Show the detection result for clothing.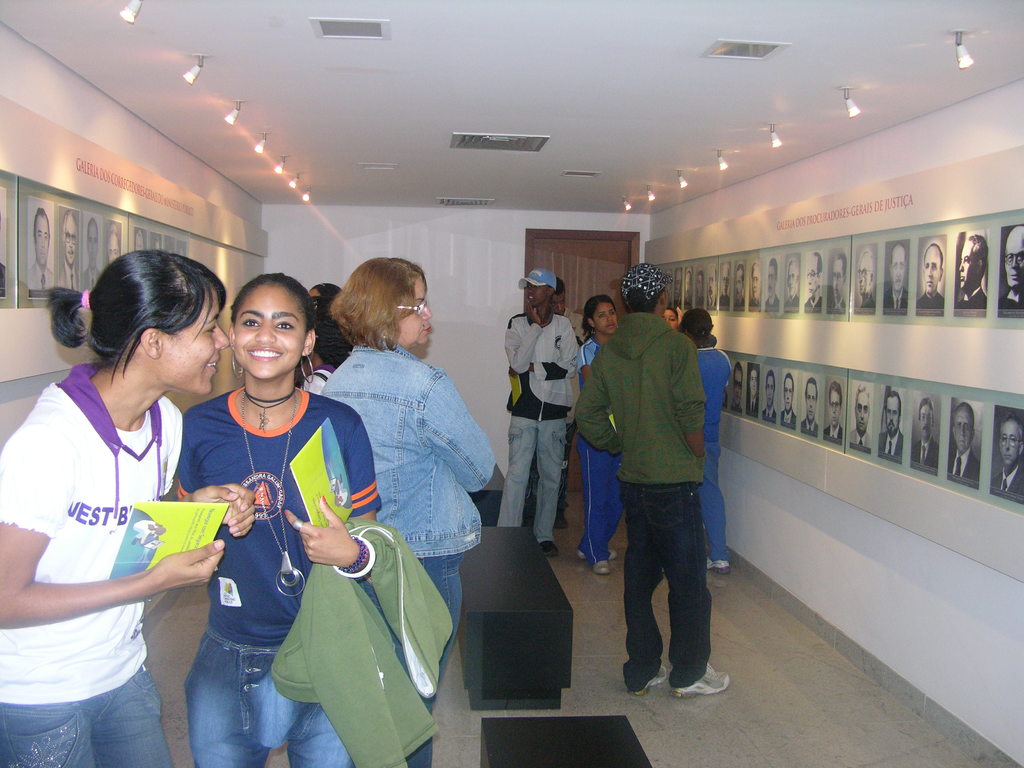
Rect(881, 429, 905, 465).
